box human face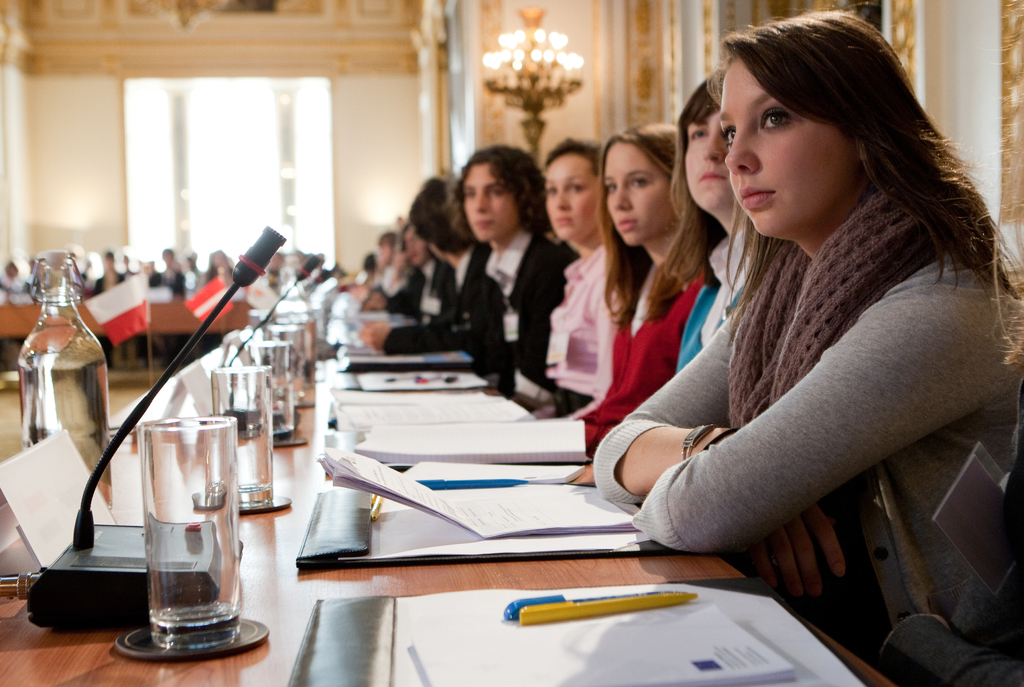
detection(601, 139, 680, 247)
